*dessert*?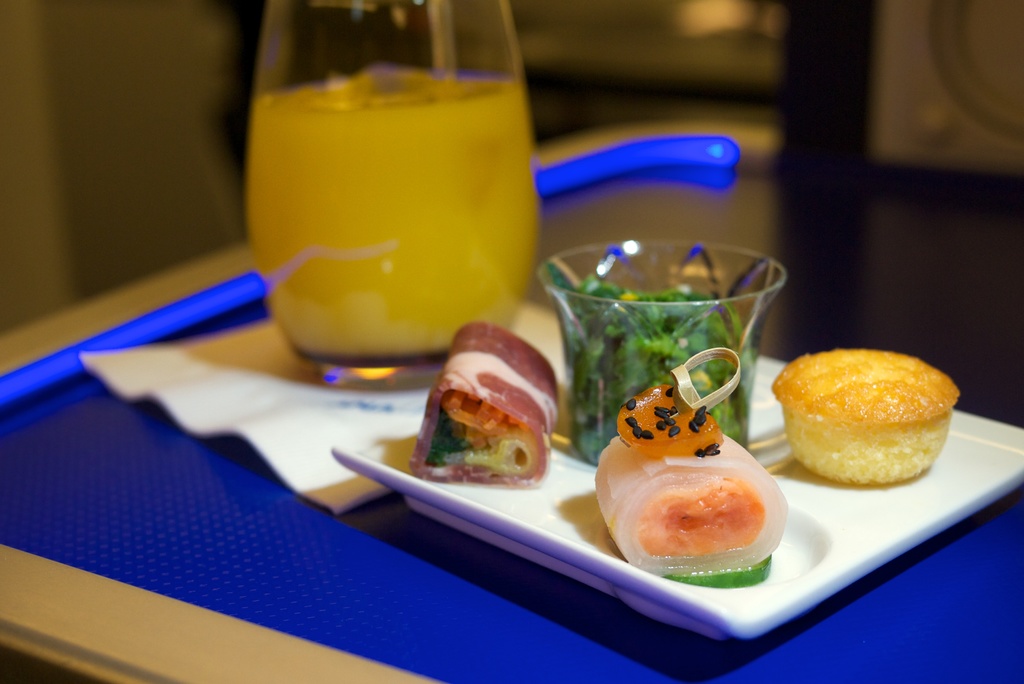
Rect(414, 318, 561, 486)
